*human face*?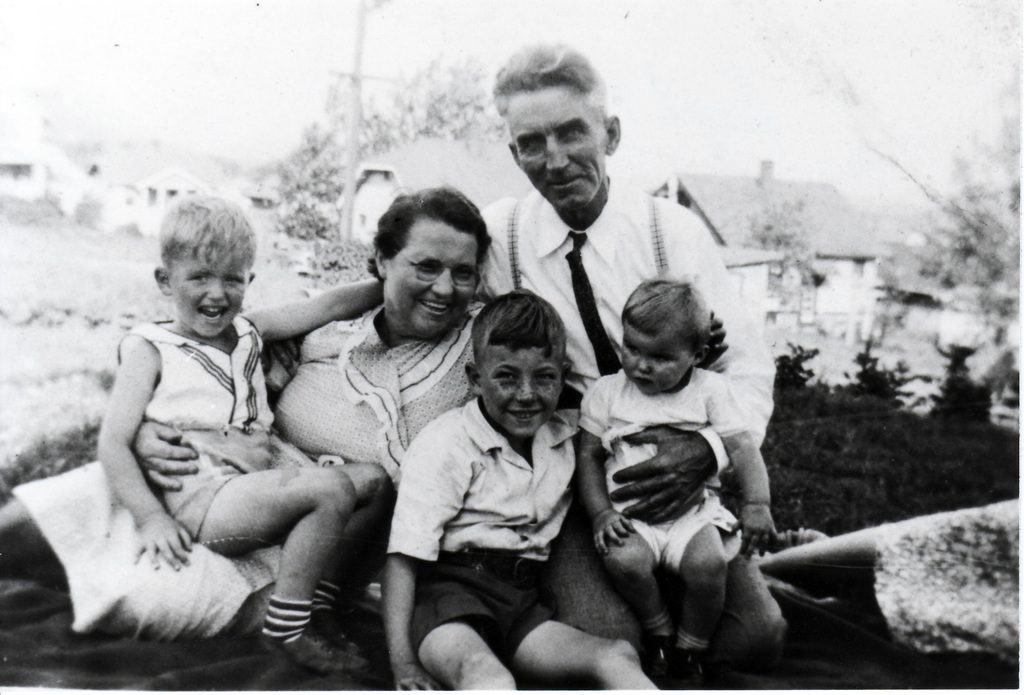
l=484, t=336, r=563, b=430
